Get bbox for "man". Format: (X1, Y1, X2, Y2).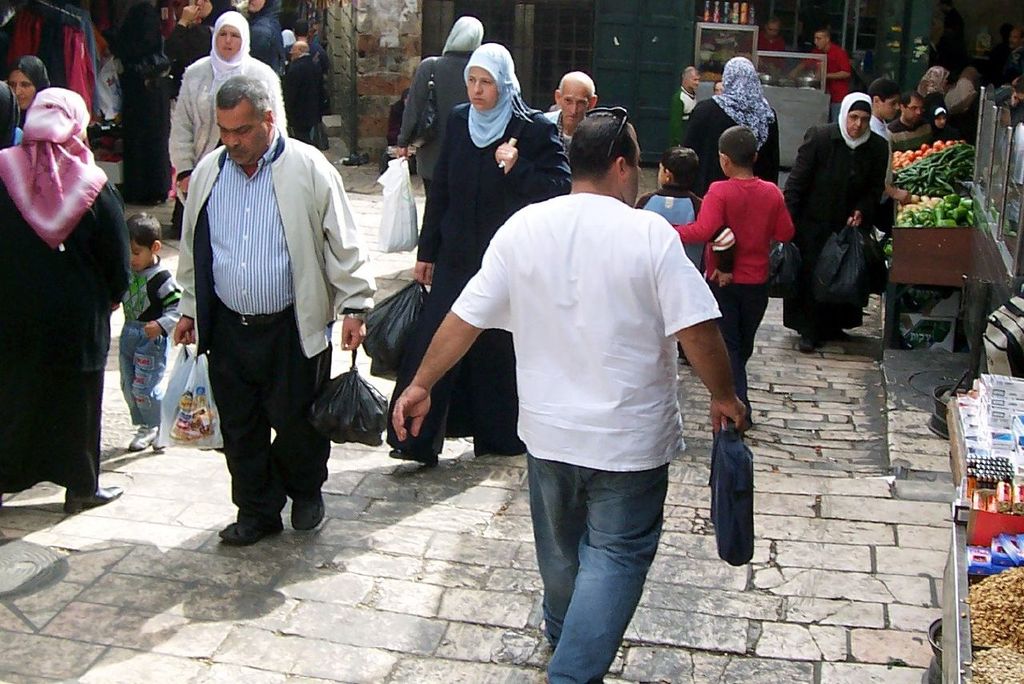
(160, 58, 360, 547).
